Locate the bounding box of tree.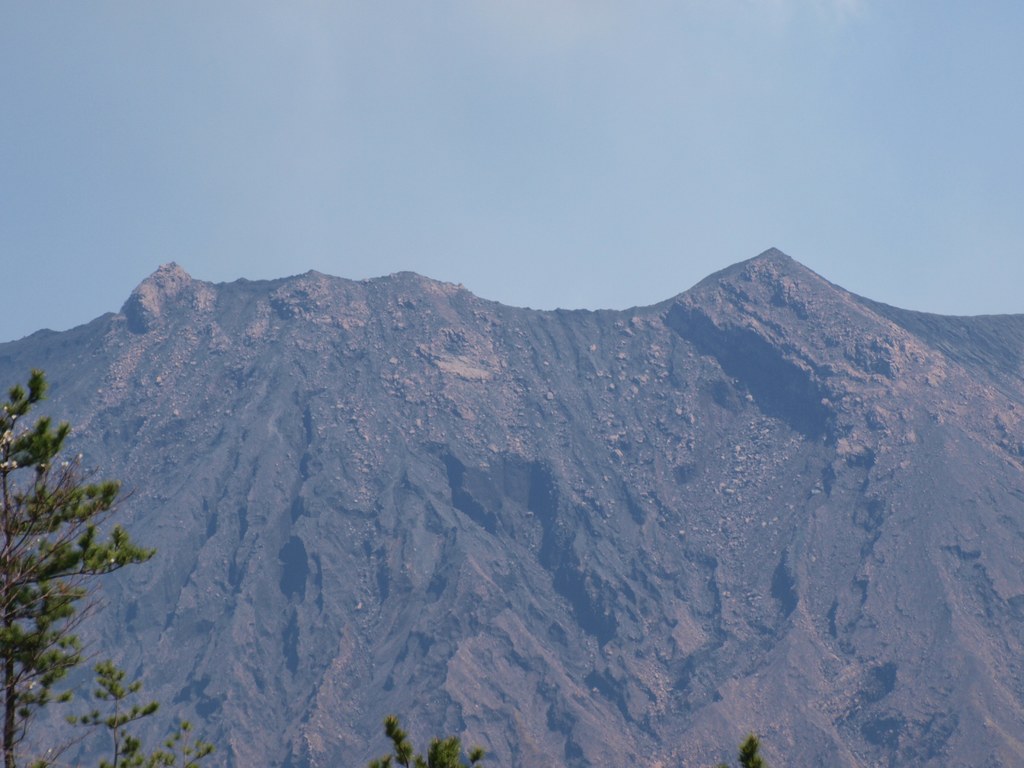
Bounding box: box=[715, 737, 768, 767].
